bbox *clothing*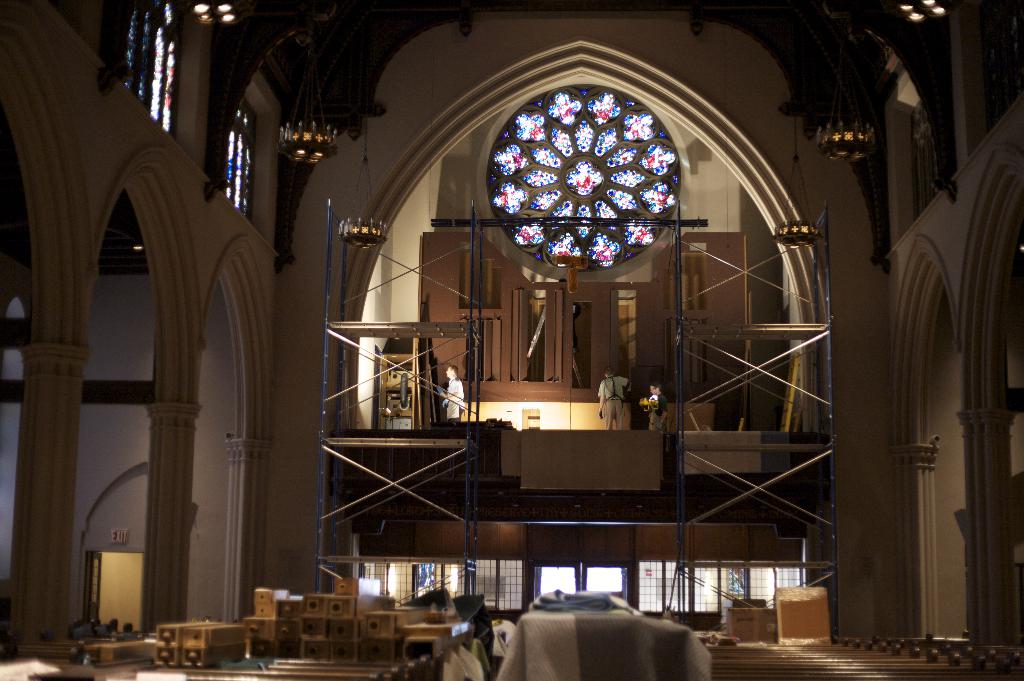
<box>598,370,631,398</box>
